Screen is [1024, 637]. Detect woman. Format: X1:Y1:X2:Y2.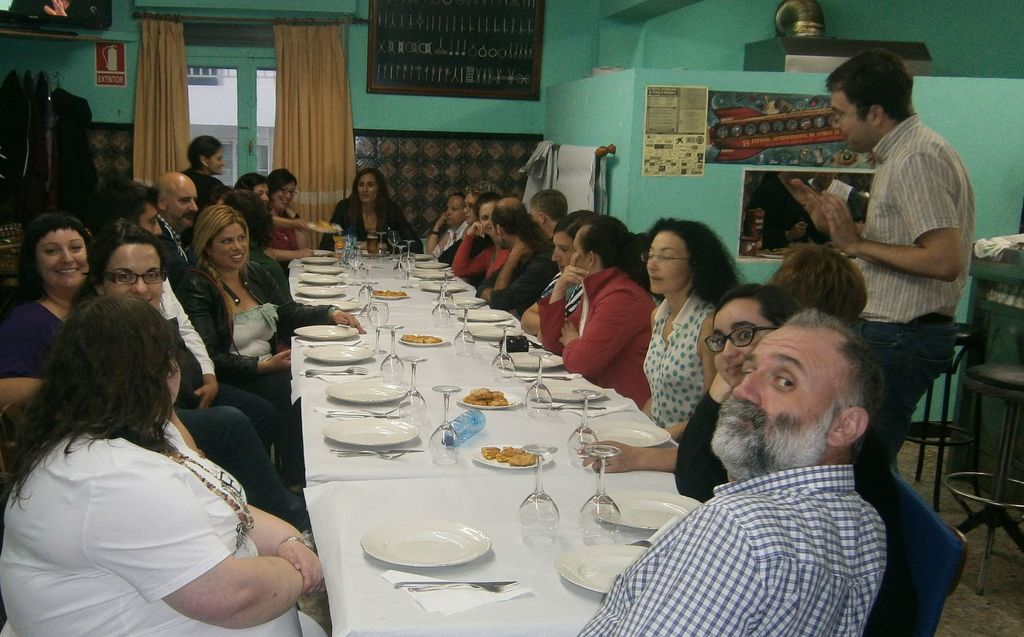
438:176:497:268.
